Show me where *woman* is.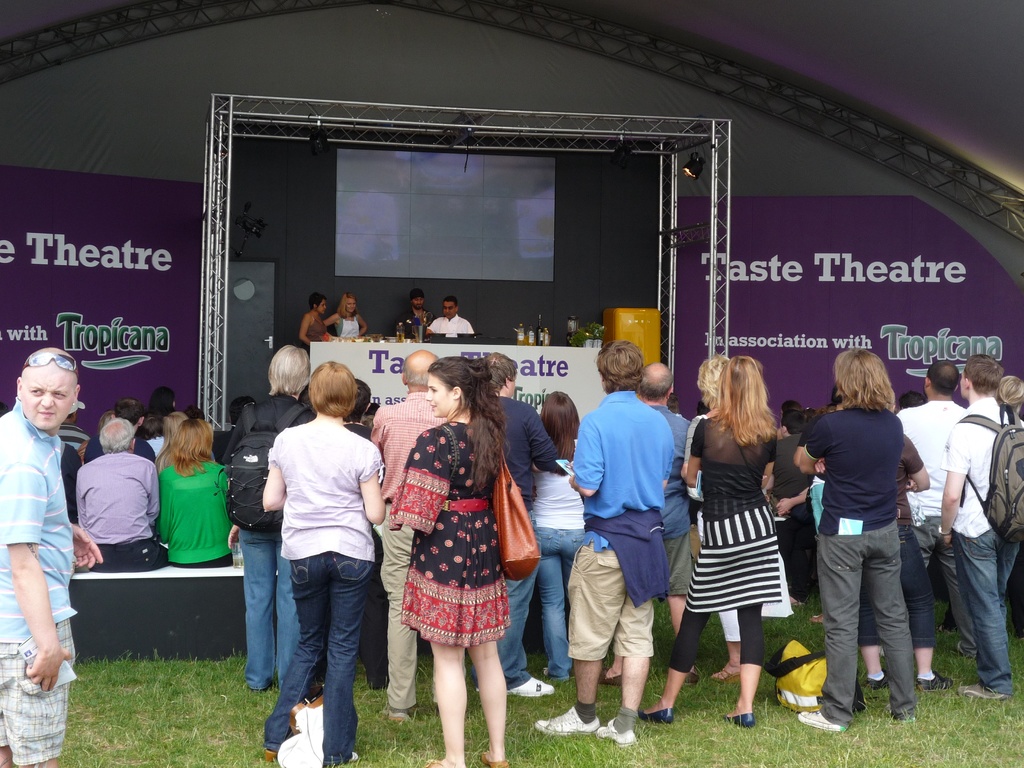
*woman* is at rect(323, 294, 367, 346).
